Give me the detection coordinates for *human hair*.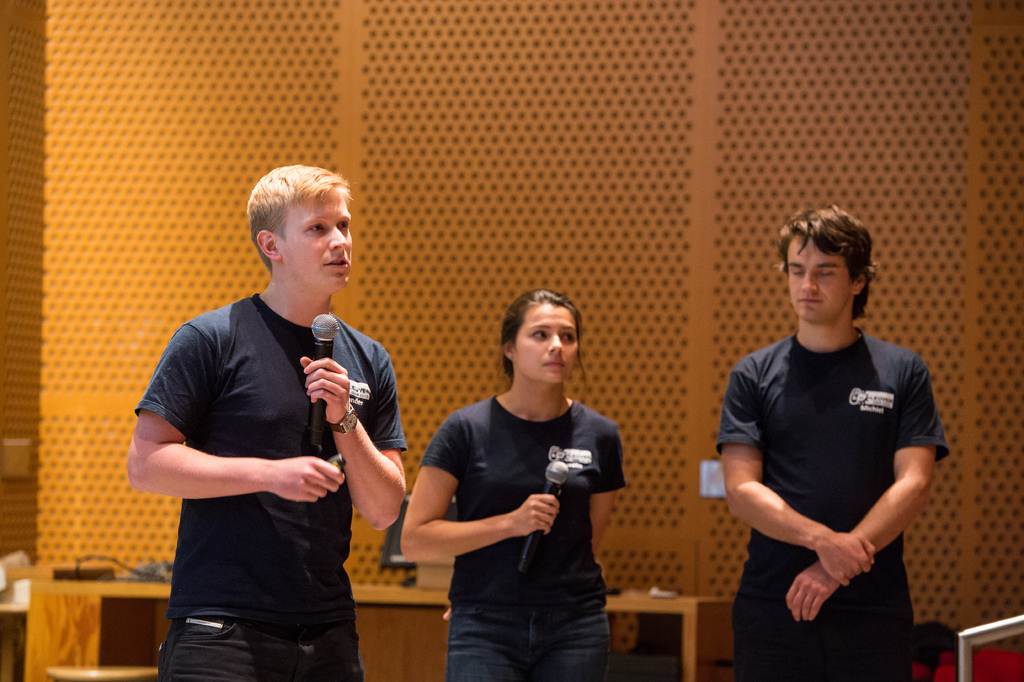
788, 208, 883, 318.
